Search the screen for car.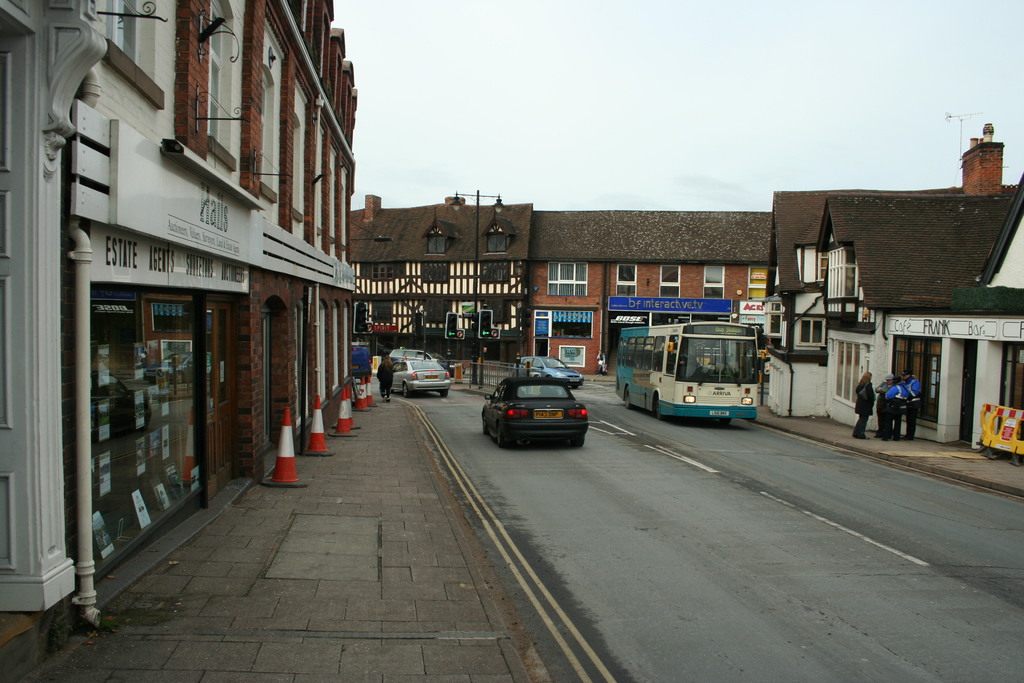
Found at box(376, 356, 410, 375).
